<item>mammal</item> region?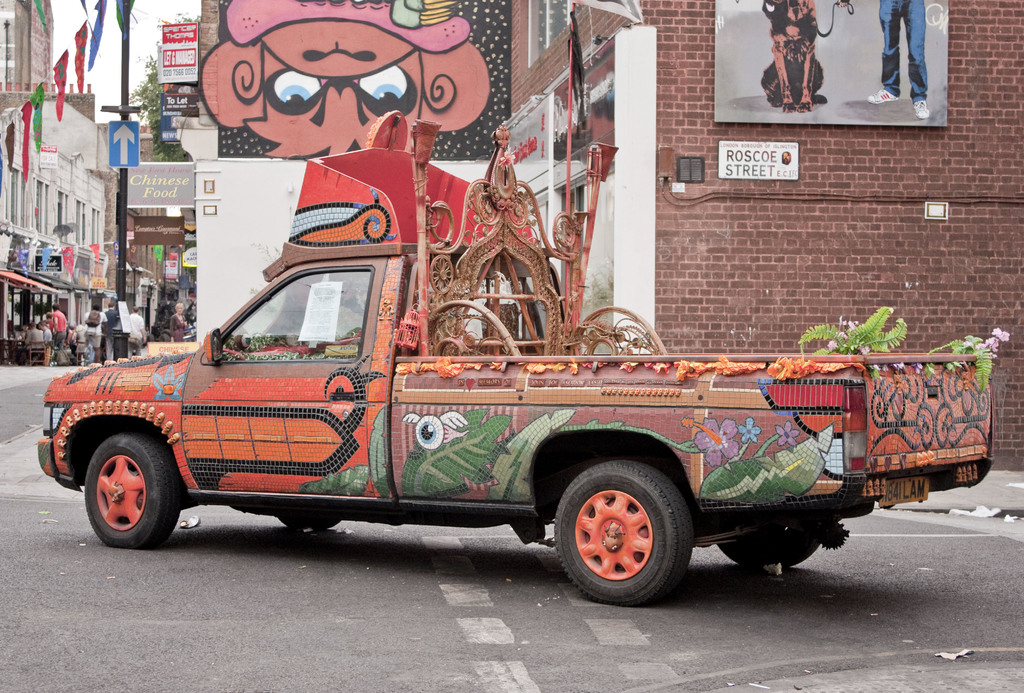
select_region(24, 319, 44, 362)
